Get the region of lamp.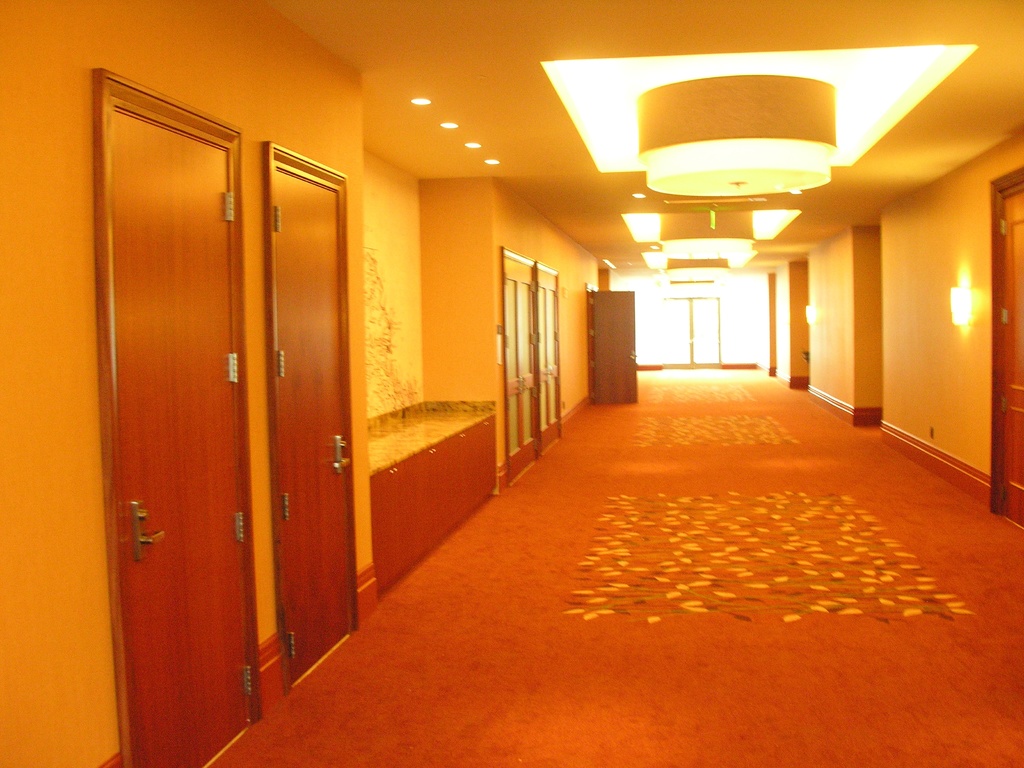
639,76,845,175.
